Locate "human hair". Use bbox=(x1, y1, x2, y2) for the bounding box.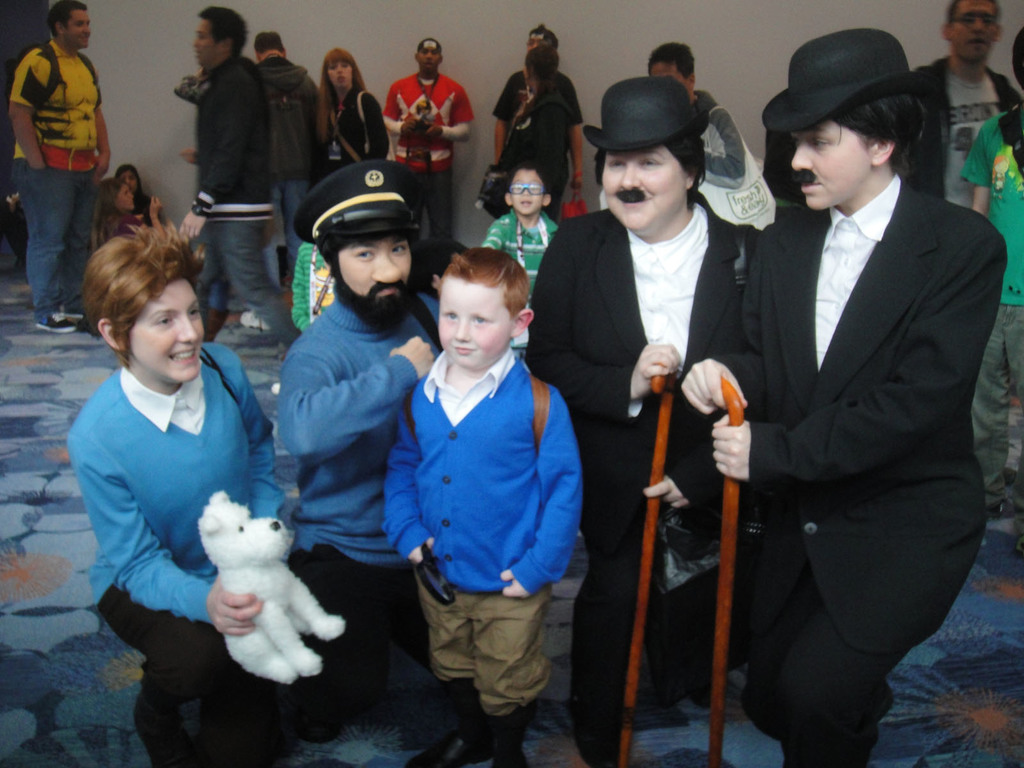
bbox=(444, 247, 531, 320).
